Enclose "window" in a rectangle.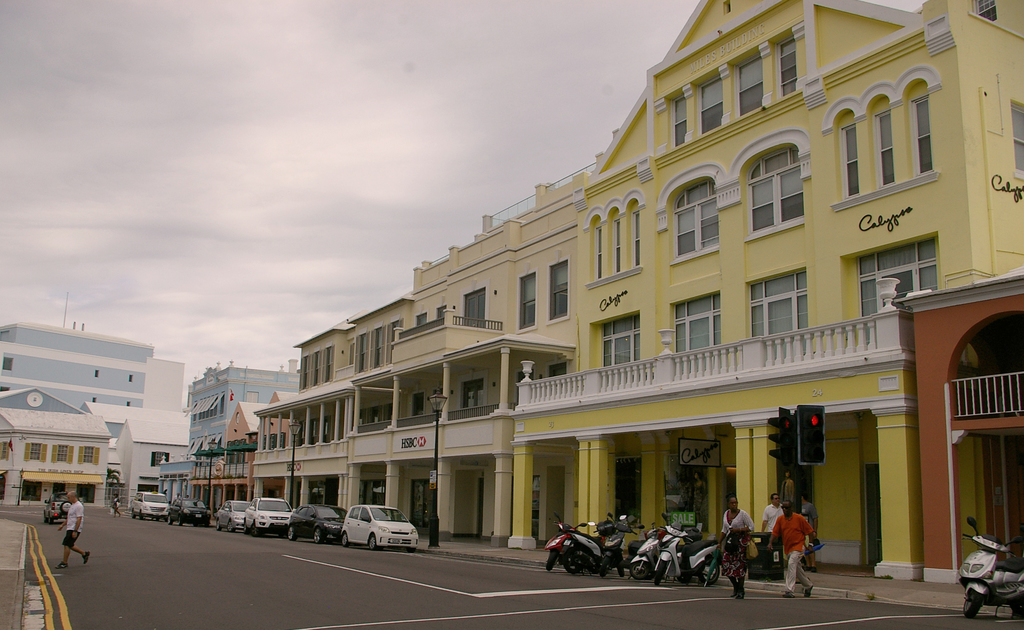
bbox=[758, 137, 809, 235].
